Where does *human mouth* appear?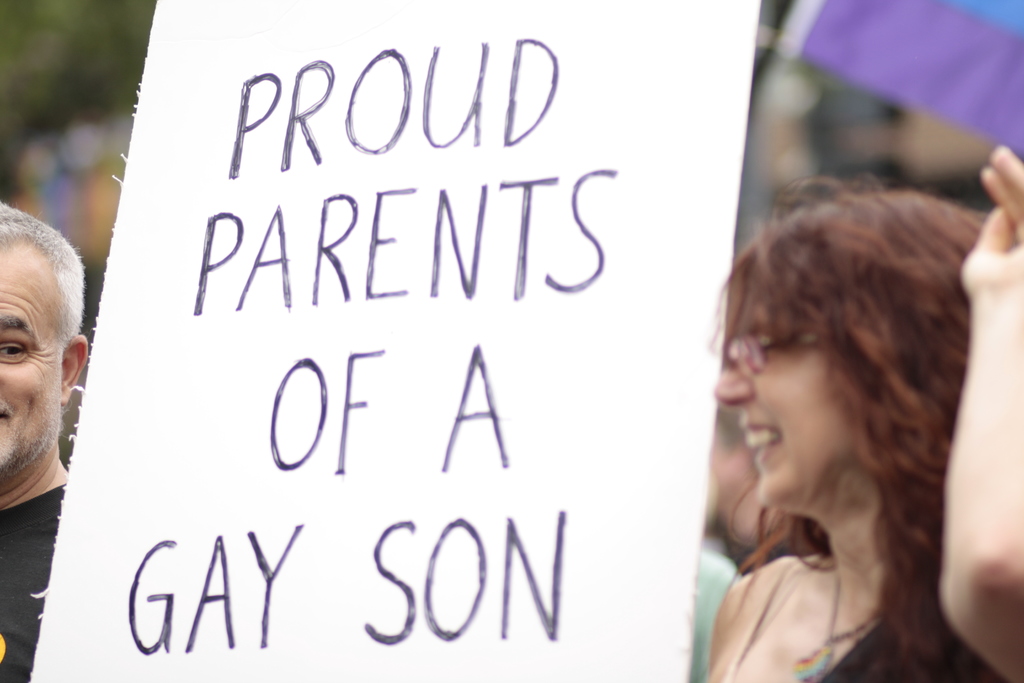
Appears at bbox(739, 418, 783, 467).
